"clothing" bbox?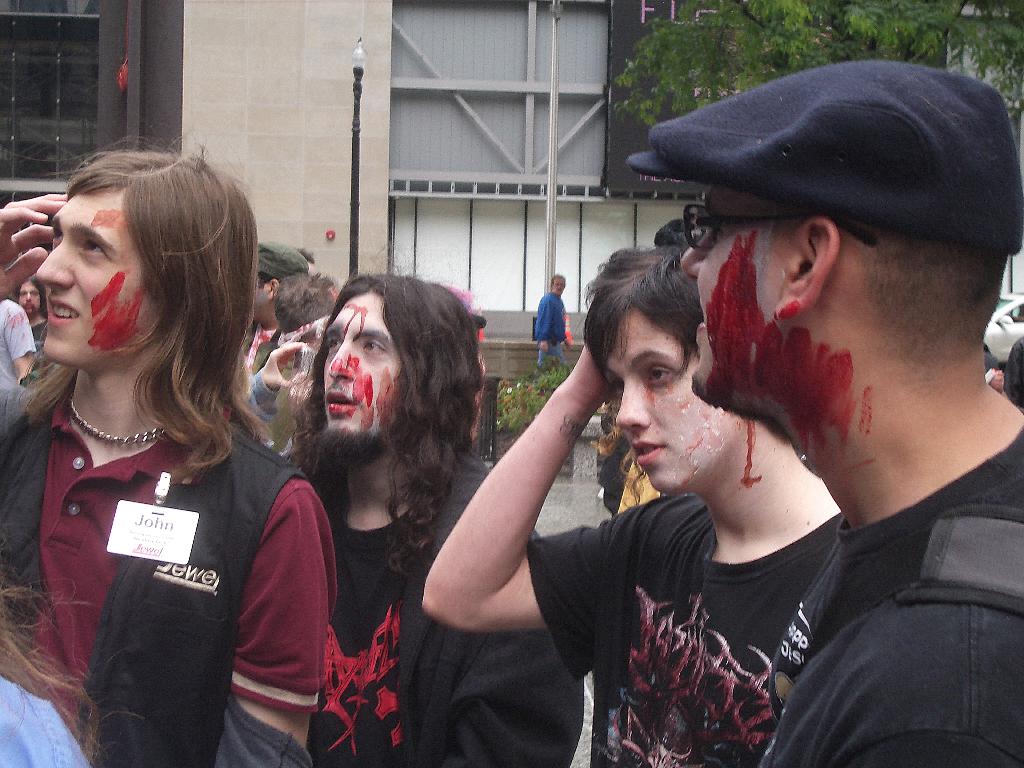
{"x1": 0, "y1": 378, "x2": 336, "y2": 767}
